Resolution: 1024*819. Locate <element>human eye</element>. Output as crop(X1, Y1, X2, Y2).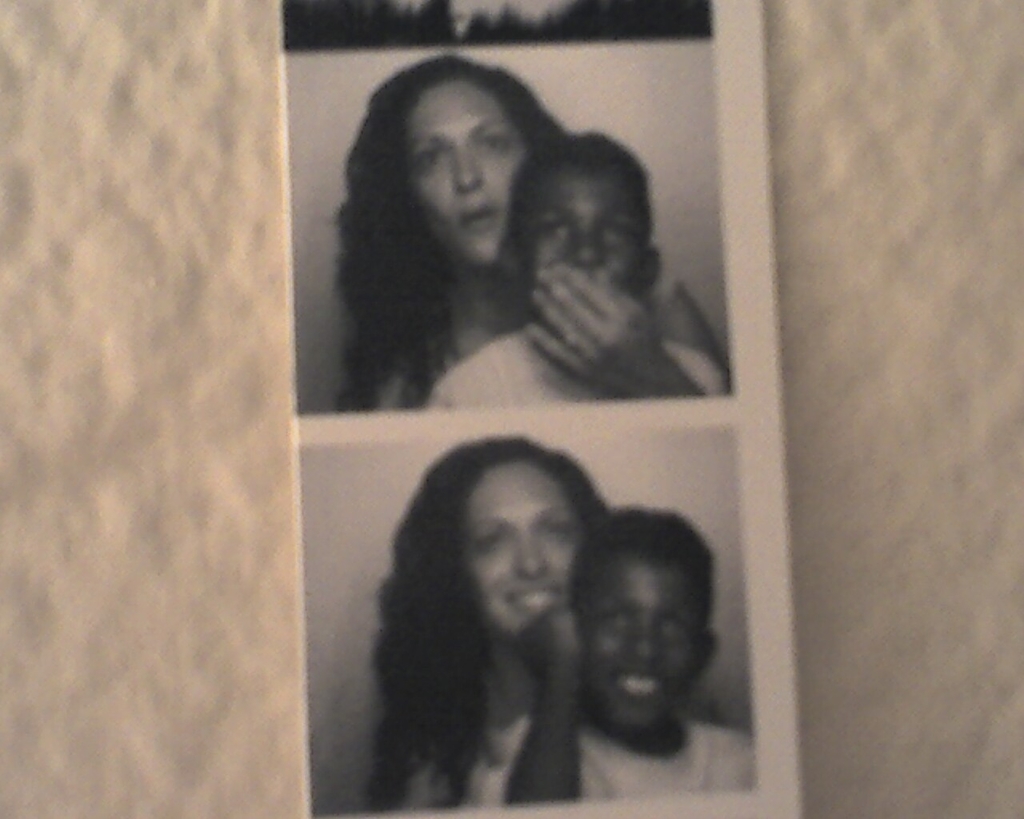
crop(660, 611, 694, 637).
